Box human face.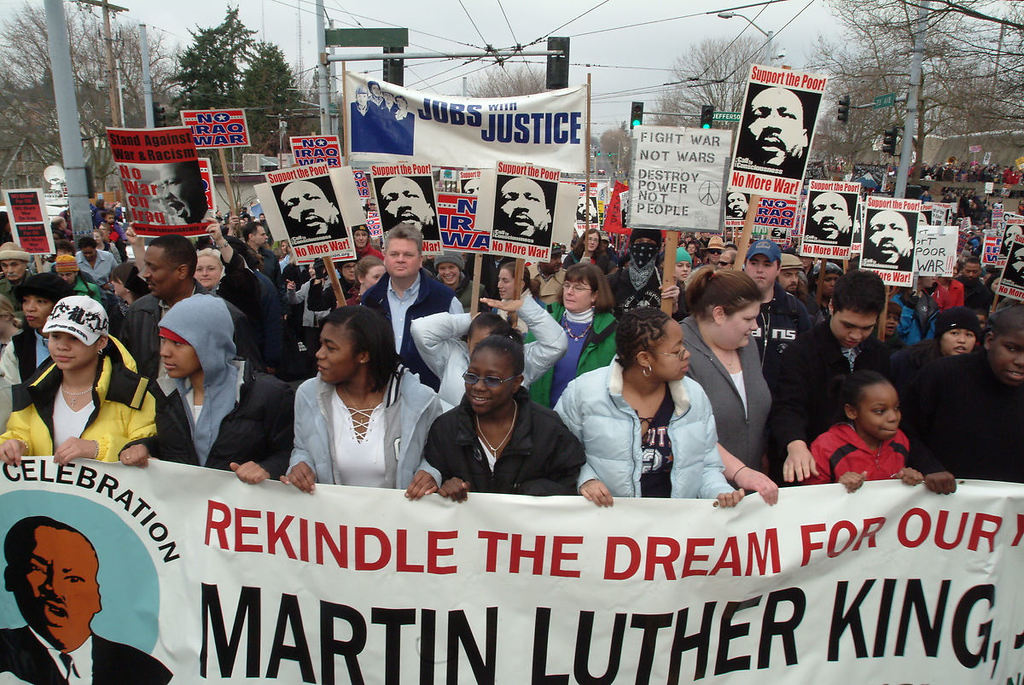
{"left": 746, "top": 86, "right": 803, "bottom": 165}.
